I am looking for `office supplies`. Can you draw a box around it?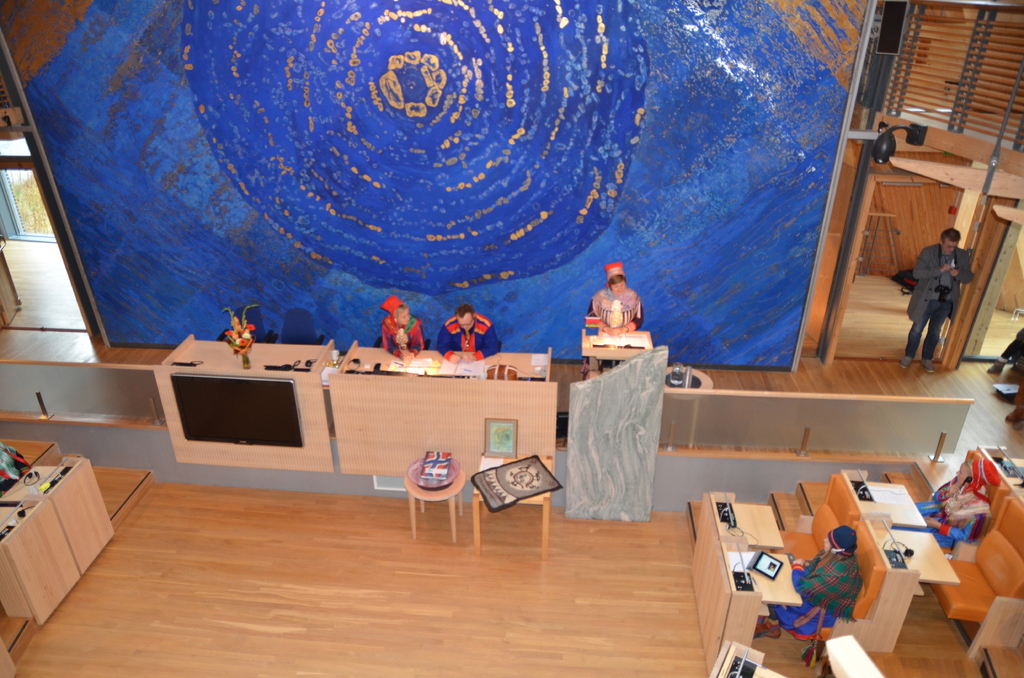
Sure, the bounding box is l=717, t=506, r=737, b=531.
